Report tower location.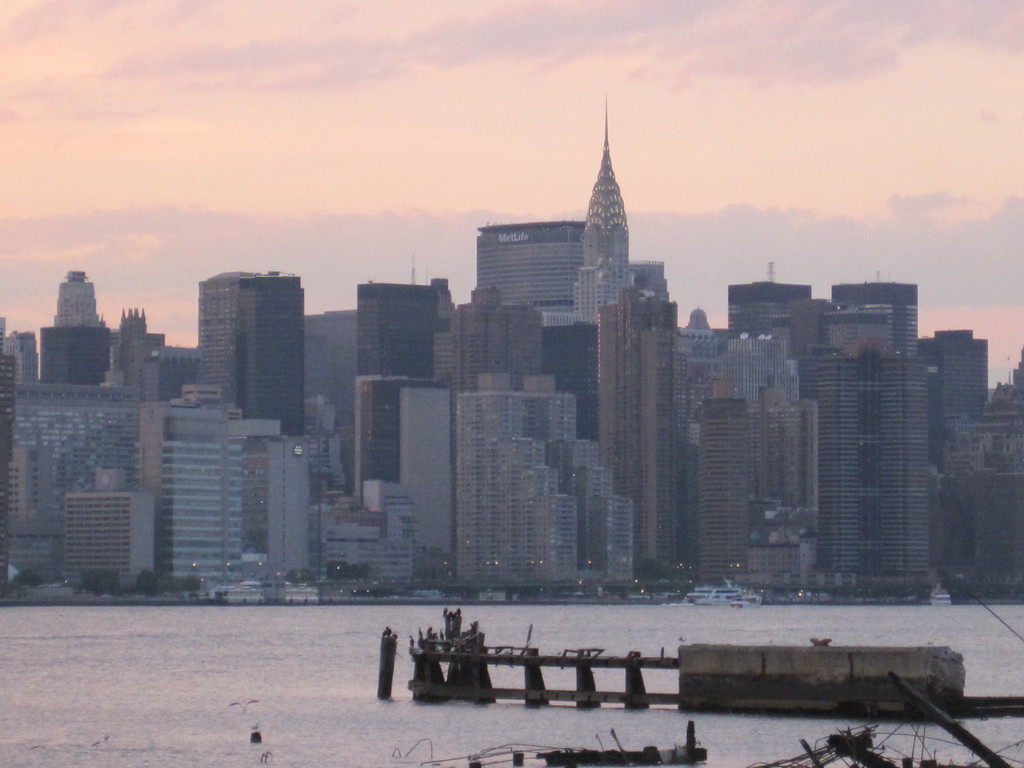
Report: <box>19,375,148,579</box>.
